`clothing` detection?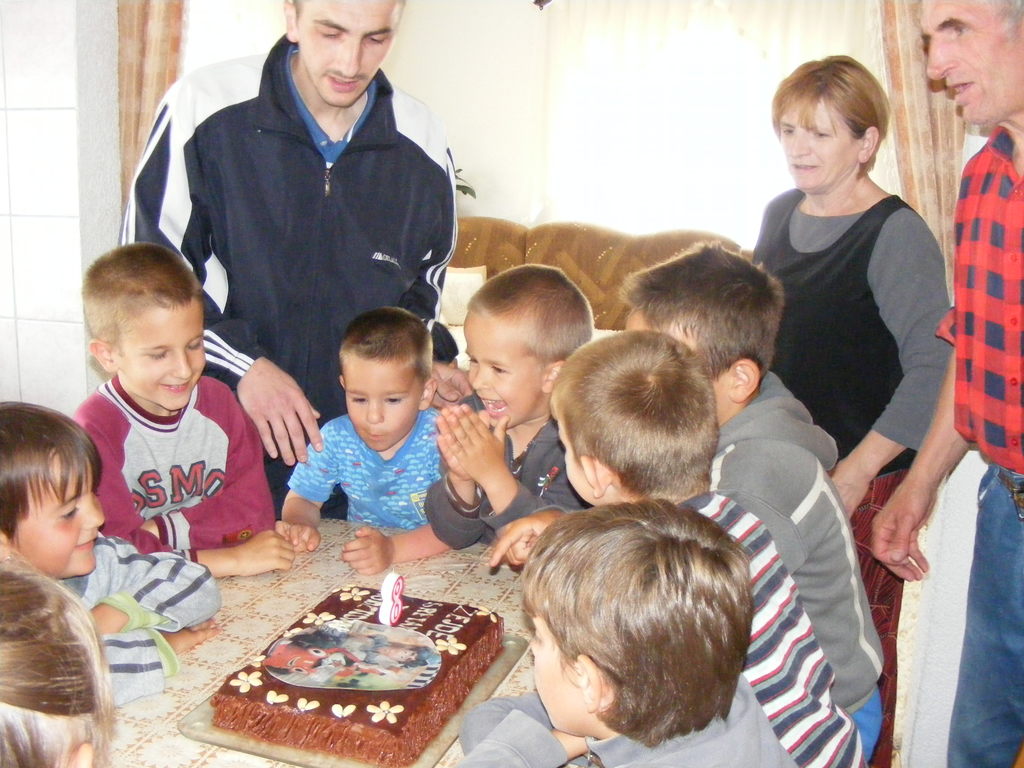
left=914, top=114, right=1023, bottom=765
